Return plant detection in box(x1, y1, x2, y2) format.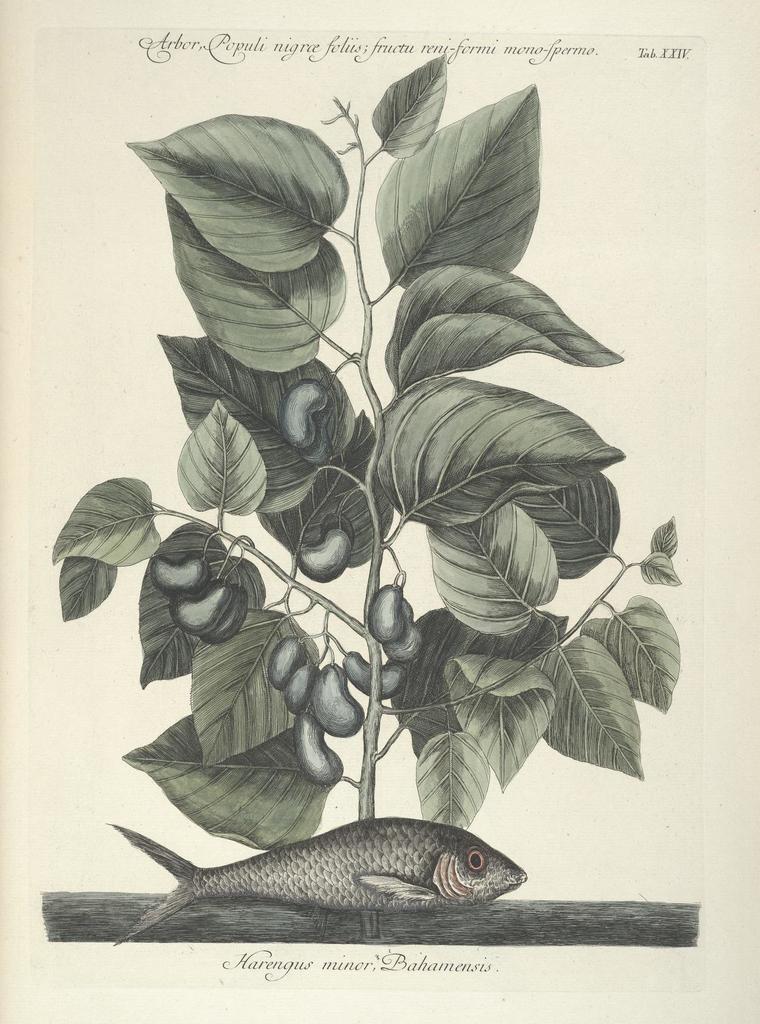
box(40, 55, 677, 937).
